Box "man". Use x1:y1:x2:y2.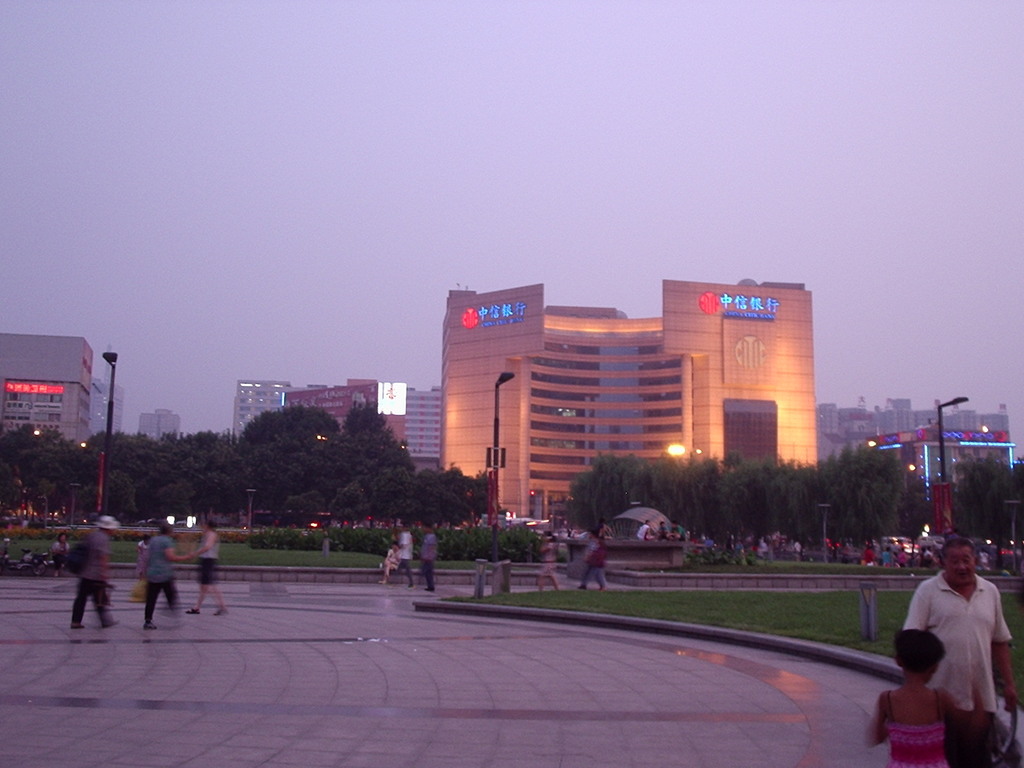
673:520:686:540.
